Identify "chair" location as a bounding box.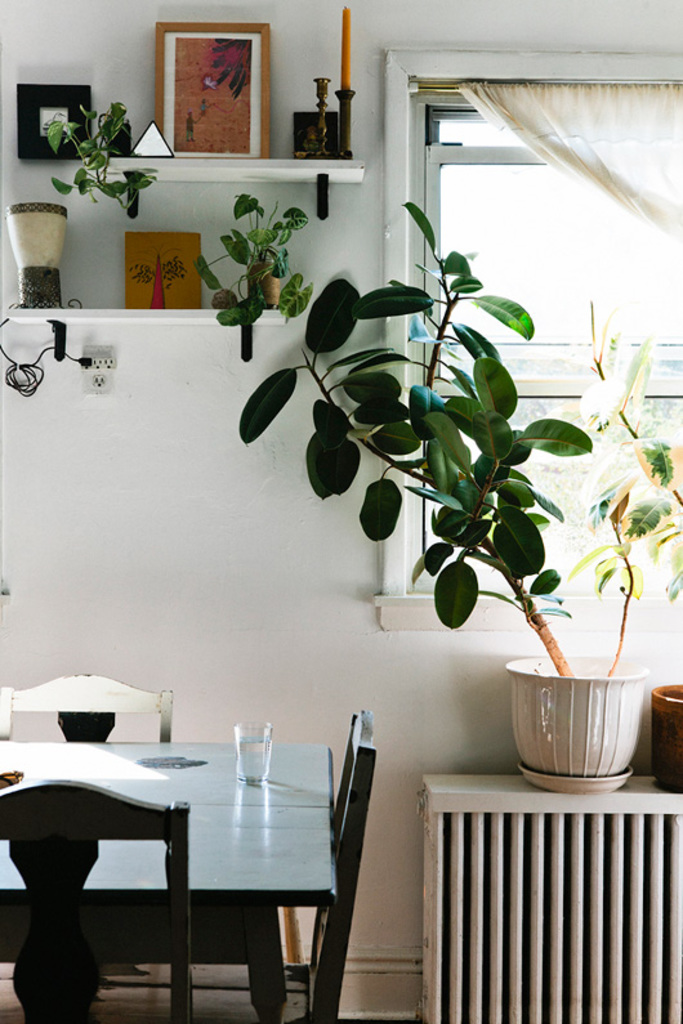
(left=0, top=667, right=175, bottom=730).
